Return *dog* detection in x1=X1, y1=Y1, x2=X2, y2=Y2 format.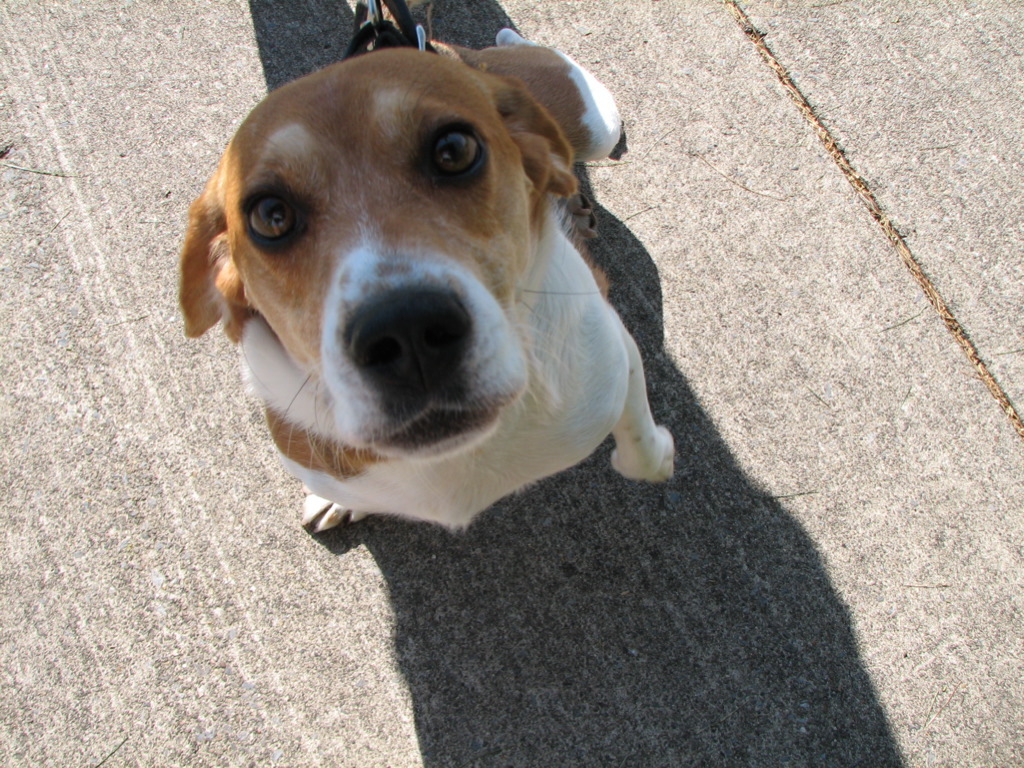
x1=175, y1=0, x2=680, y2=533.
